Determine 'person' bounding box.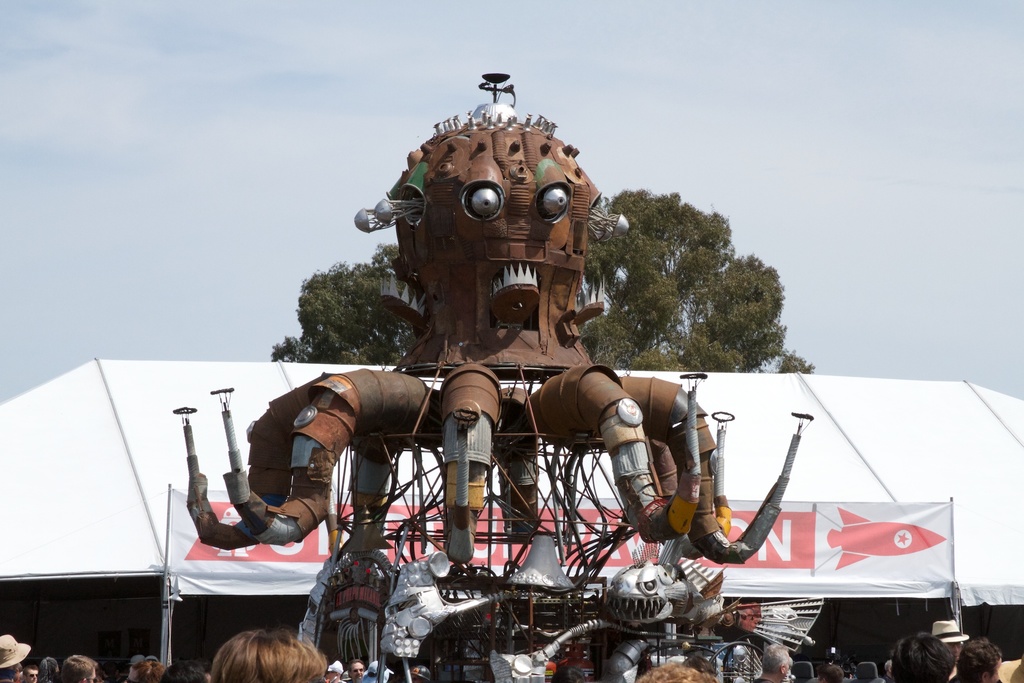
Determined: bbox=[824, 662, 849, 682].
